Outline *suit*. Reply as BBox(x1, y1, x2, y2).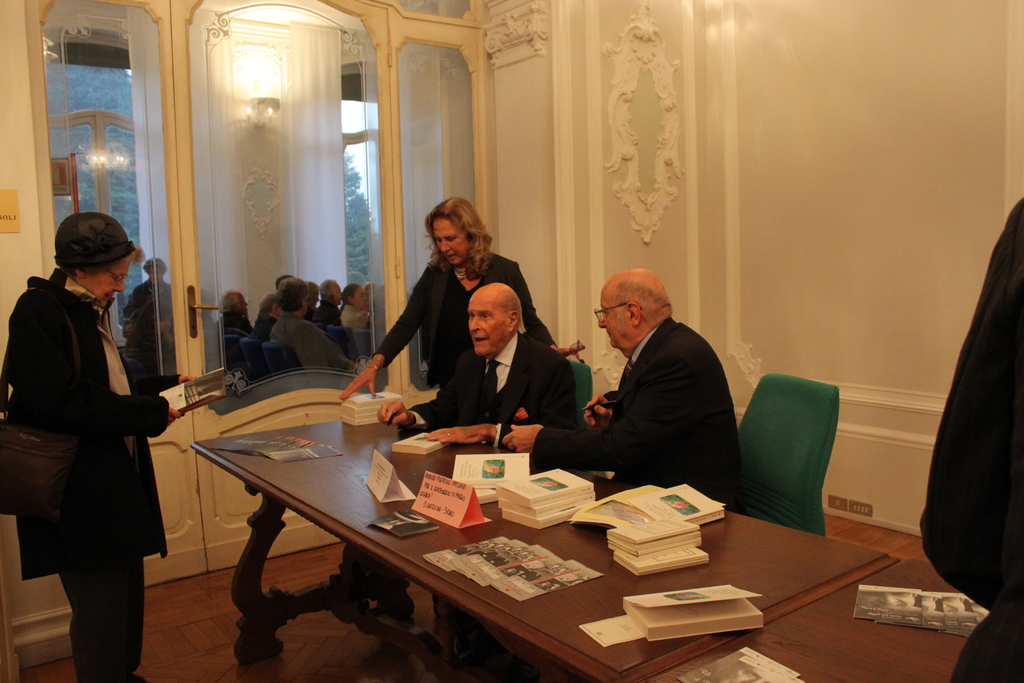
BBox(561, 282, 745, 500).
